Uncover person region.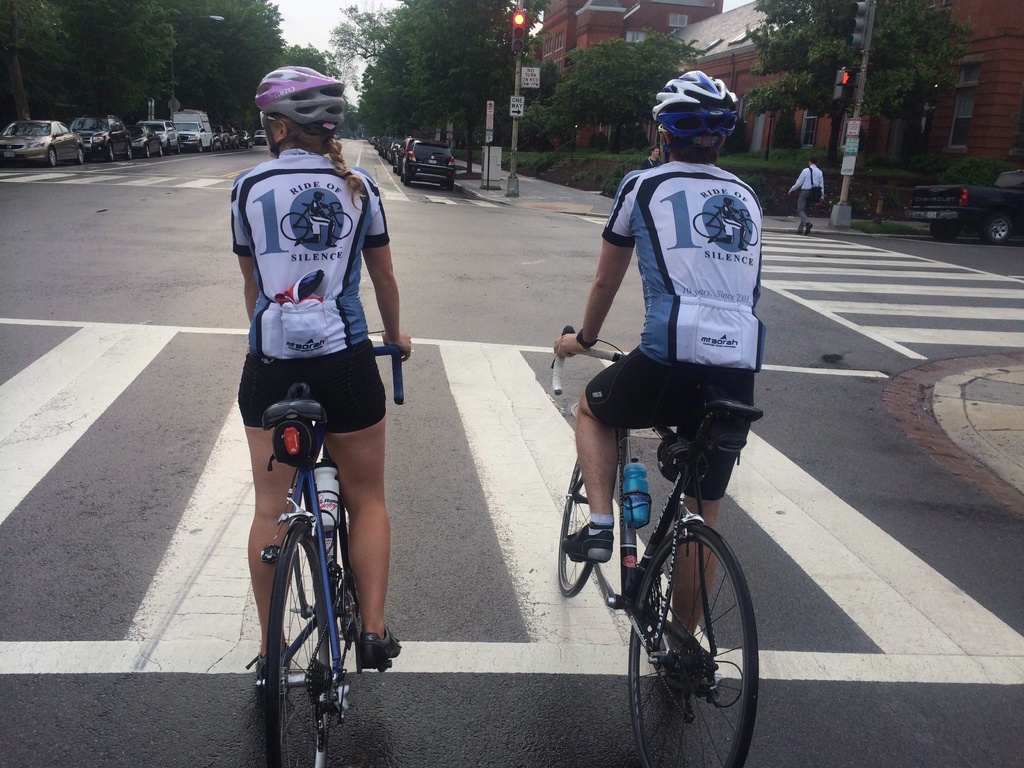
Uncovered: locate(556, 68, 764, 691).
